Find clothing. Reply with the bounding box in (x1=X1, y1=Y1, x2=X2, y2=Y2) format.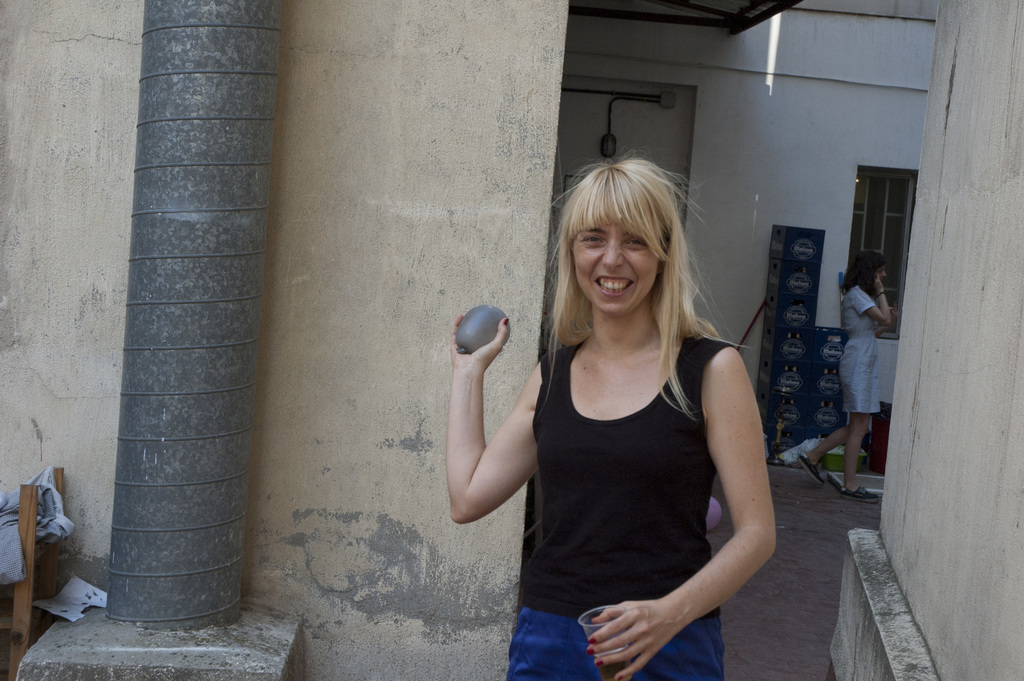
(x1=838, y1=286, x2=879, y2=413).
